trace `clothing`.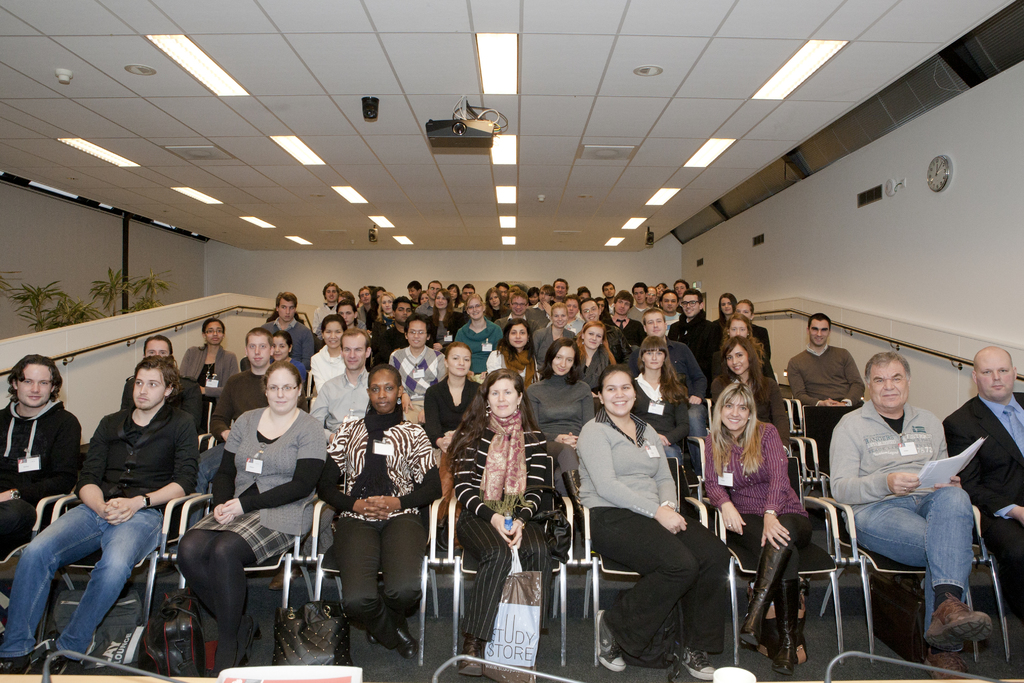
Traced to rect(189, 342, 236, 404).
